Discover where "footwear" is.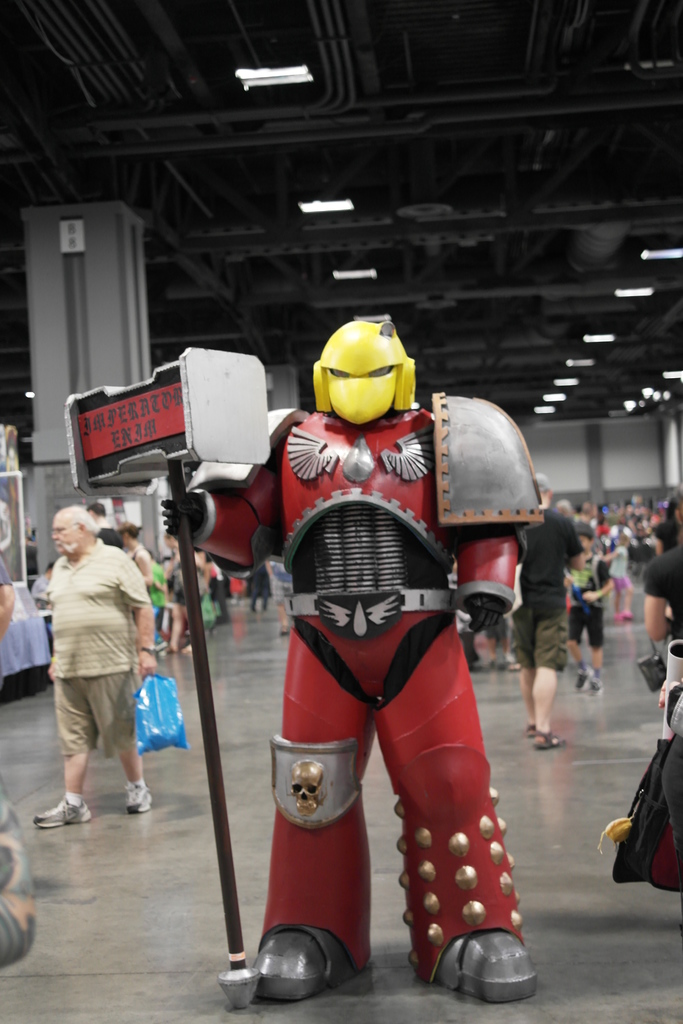
Discovered at bbox(29, 798, 103, 829).
